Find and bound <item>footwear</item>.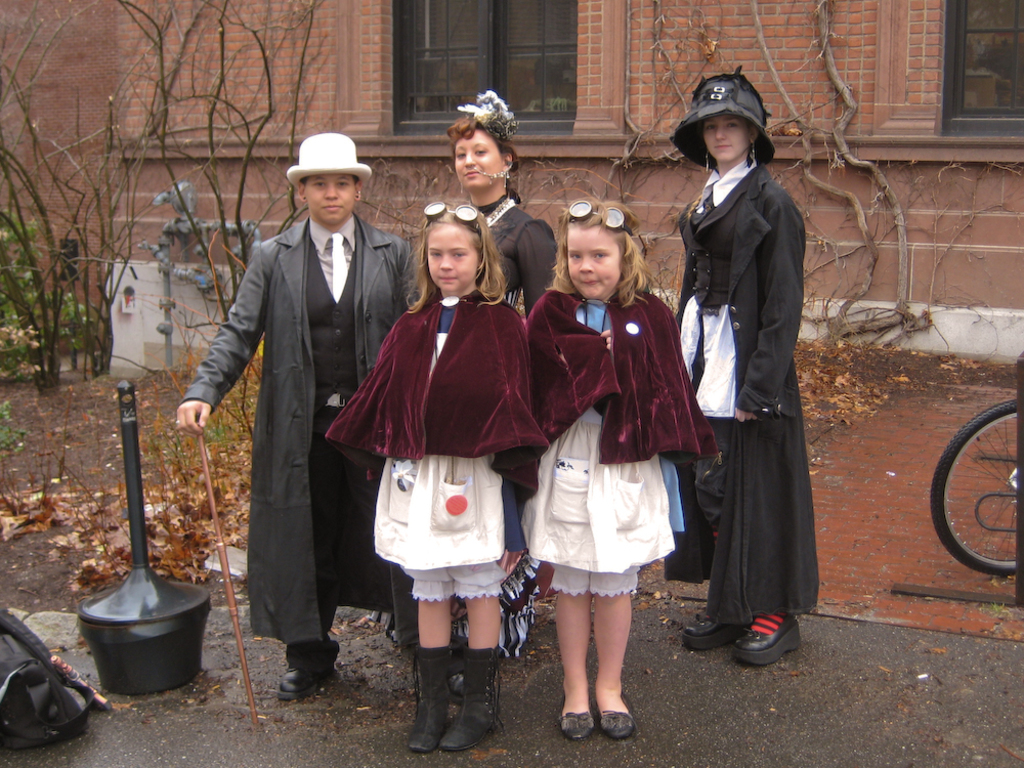
Bound: {"x1": 683, "y1": 610, "x2": 746, "y2": 645}.
